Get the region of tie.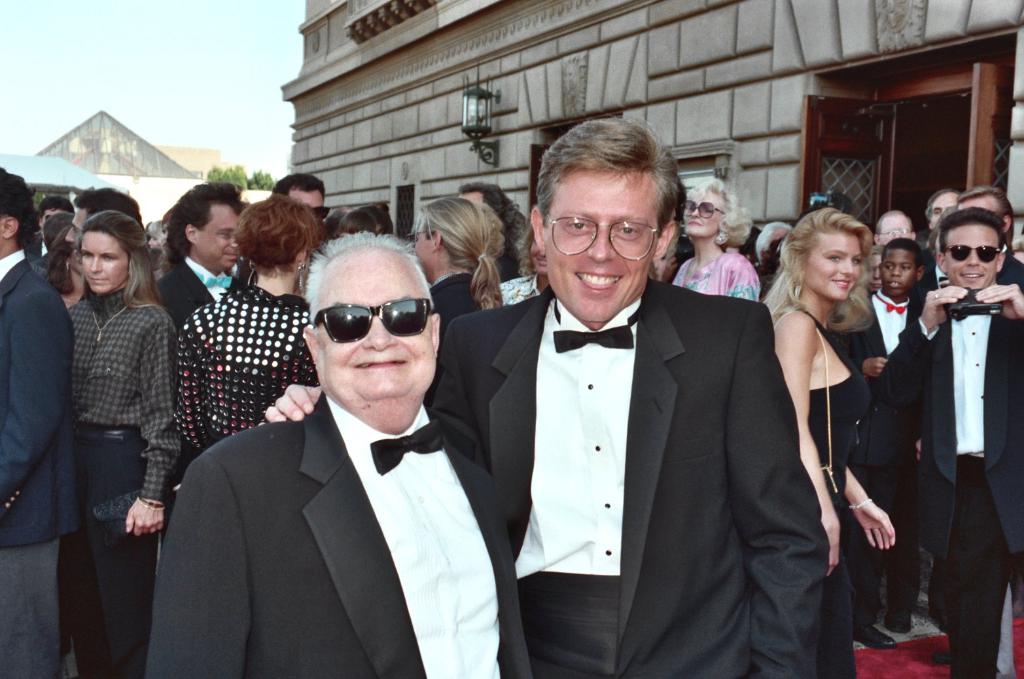
<region>873, 296, 911, 316</region>.
